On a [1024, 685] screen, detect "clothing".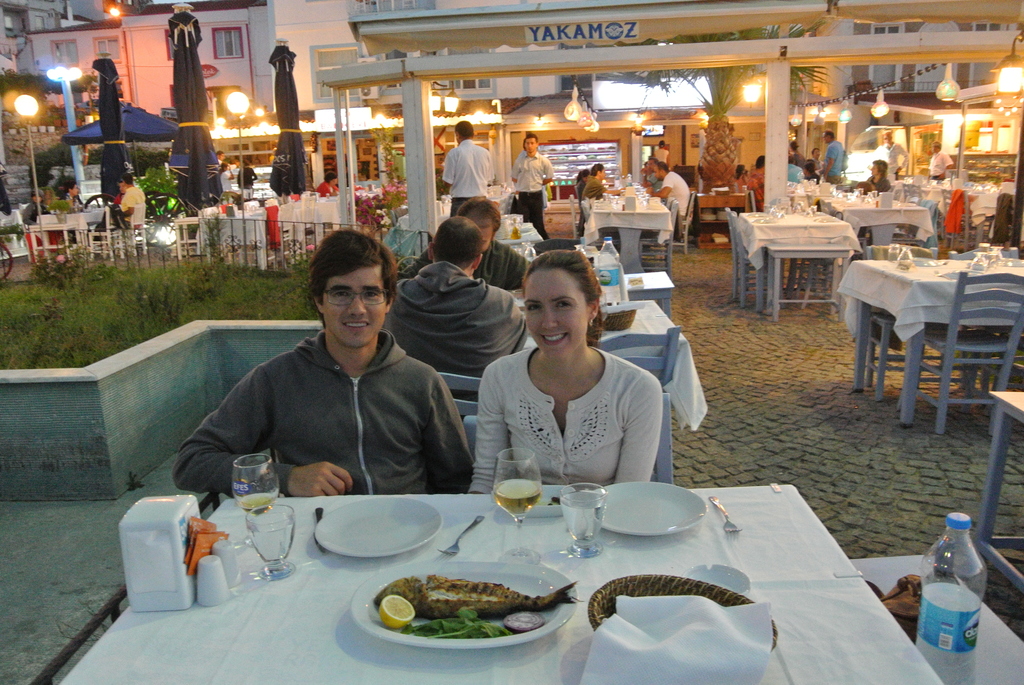
(522,155,552,212).
